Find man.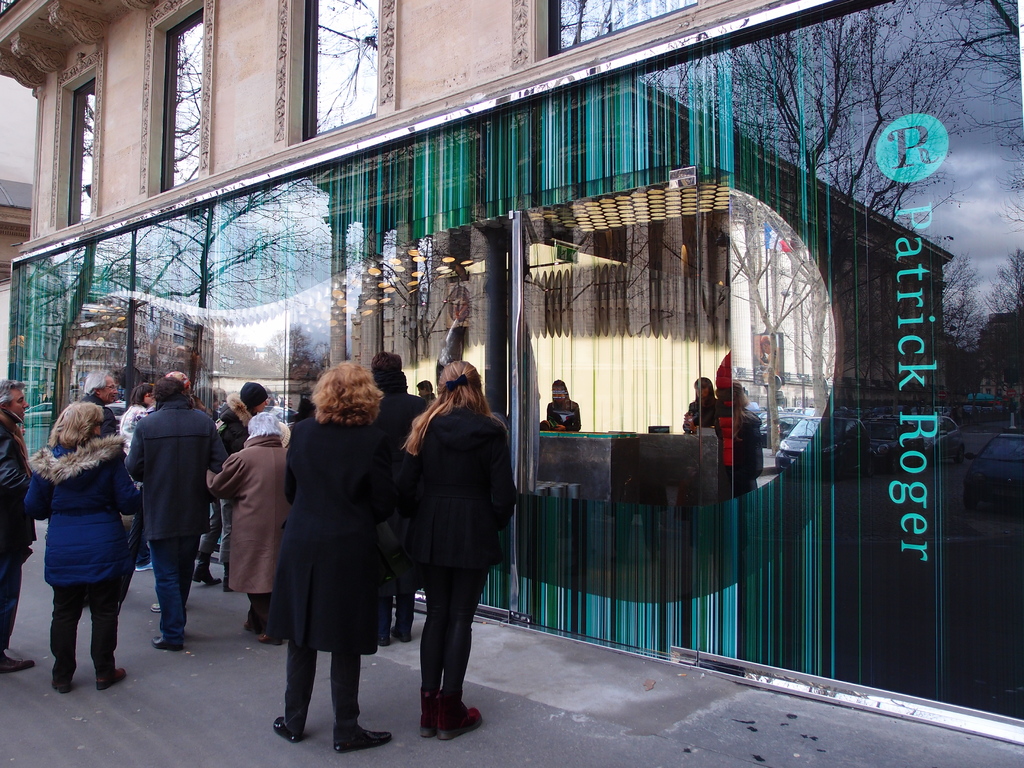
box(75, 367, 120, 436).
